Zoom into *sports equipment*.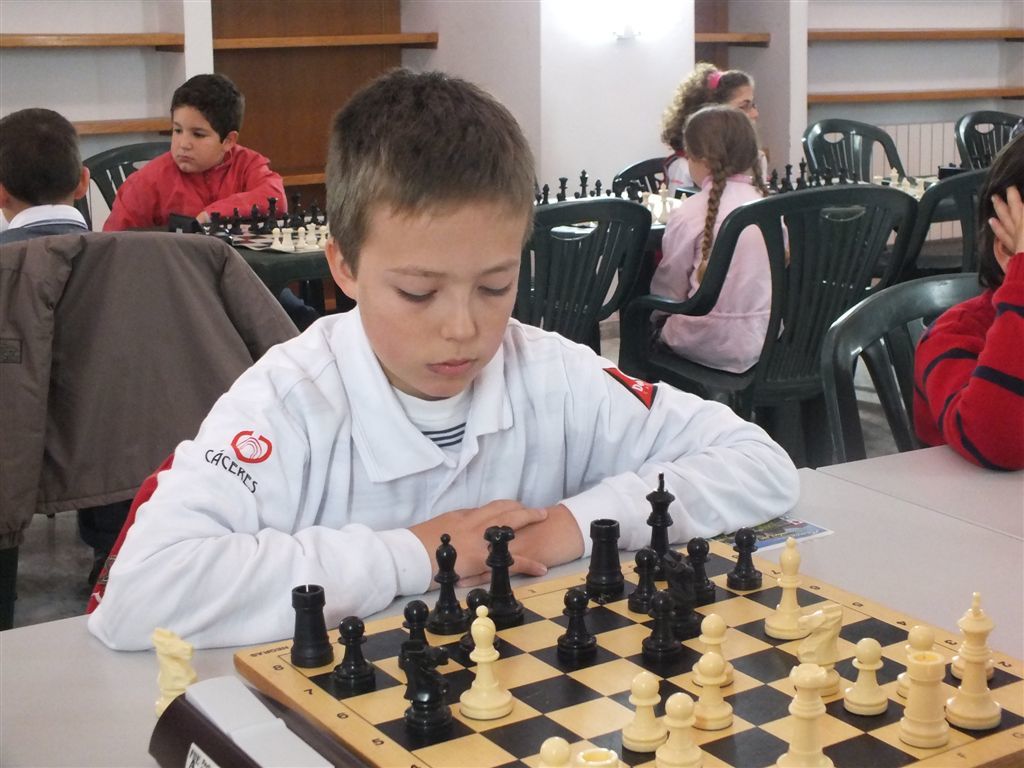
Zoom target: 150:628:191:715.
